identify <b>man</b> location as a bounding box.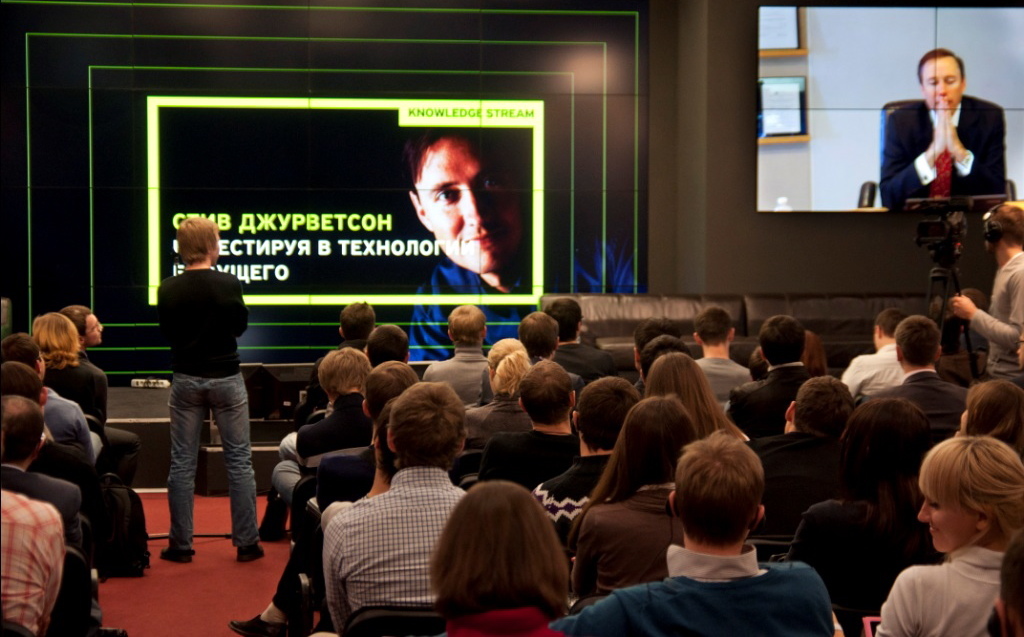
402:95:534:294.
